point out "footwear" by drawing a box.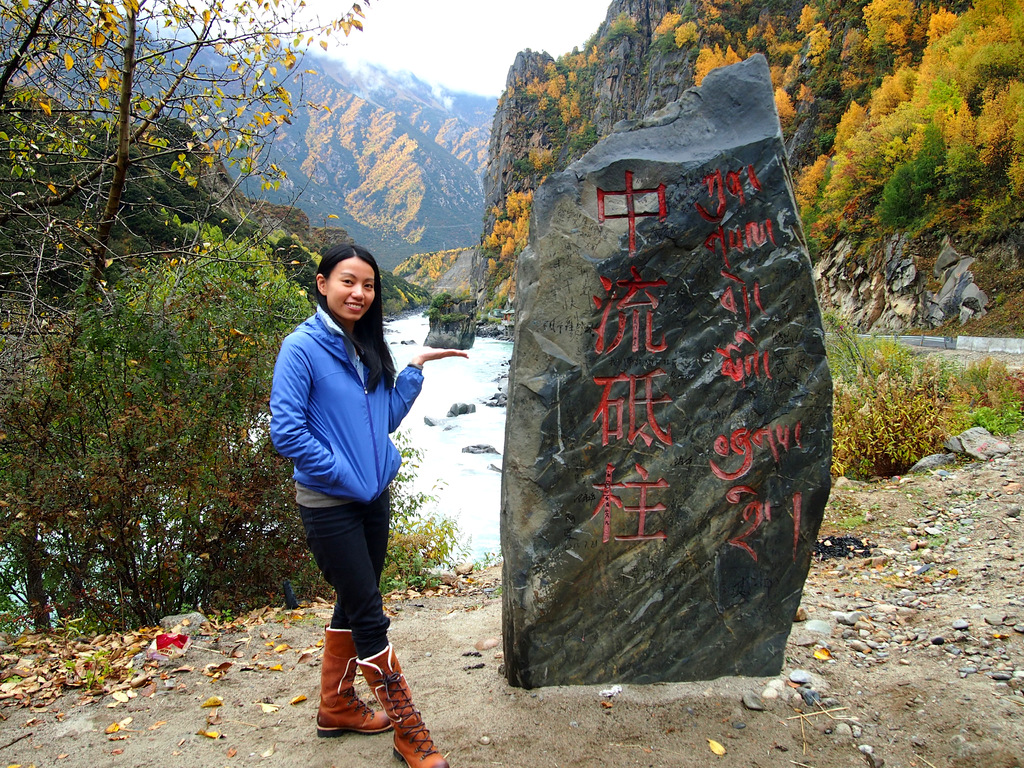
<bbox>315, 625, 397, 742</bbox>.
